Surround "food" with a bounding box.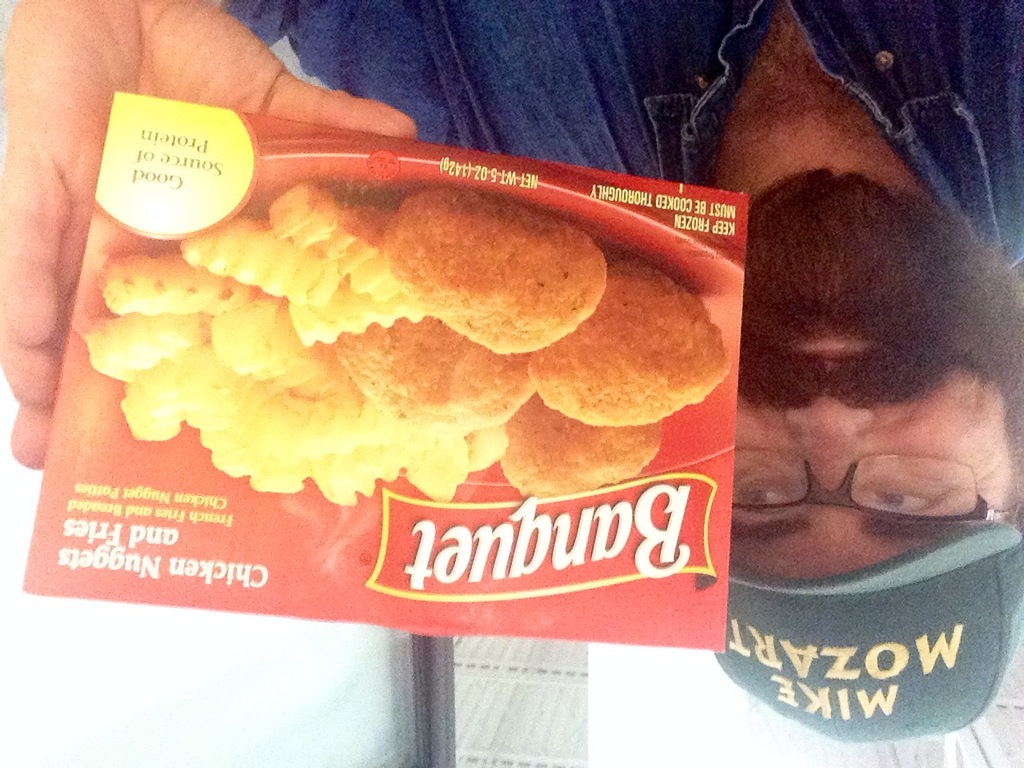
[78,250,163,447].
